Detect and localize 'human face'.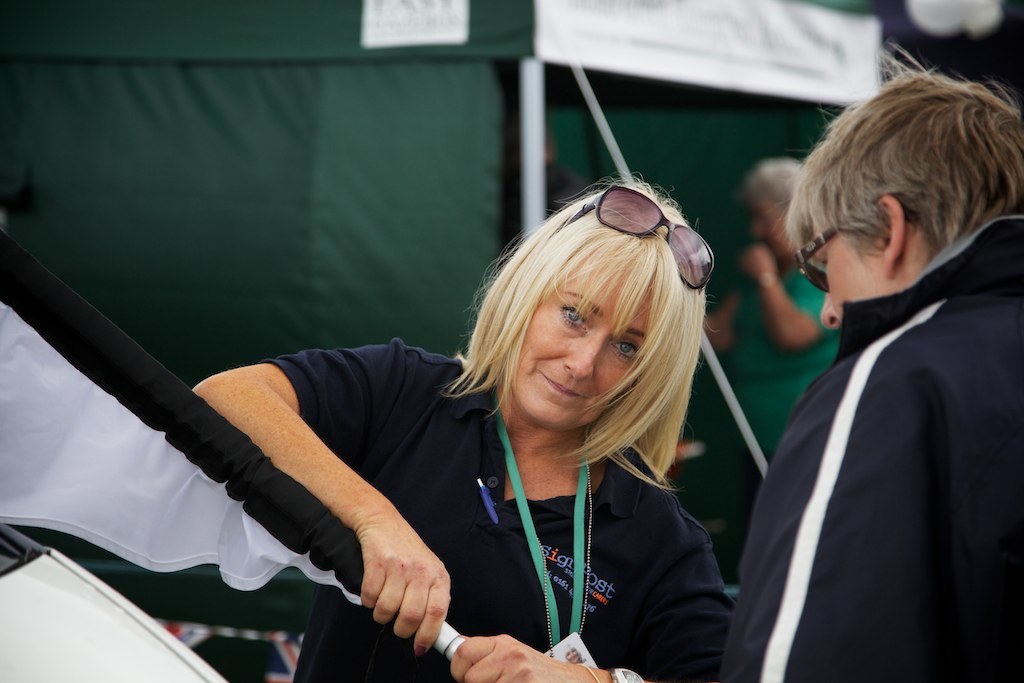
Localized at Rect(513, 263, 657, 428).
